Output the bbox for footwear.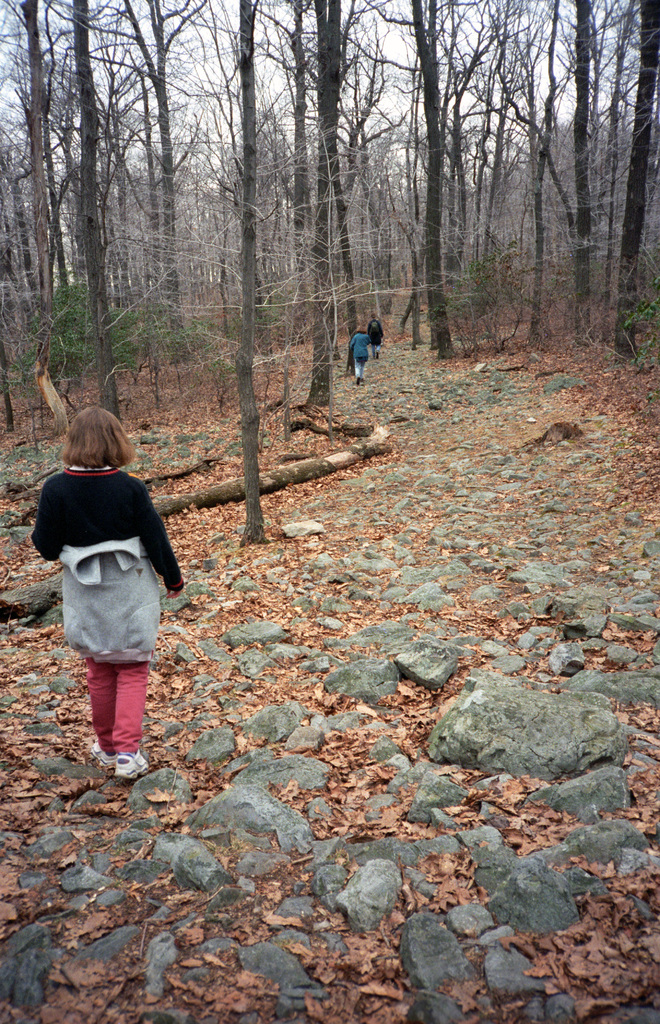
[left=119, top=751, right=152, bottom=783].
